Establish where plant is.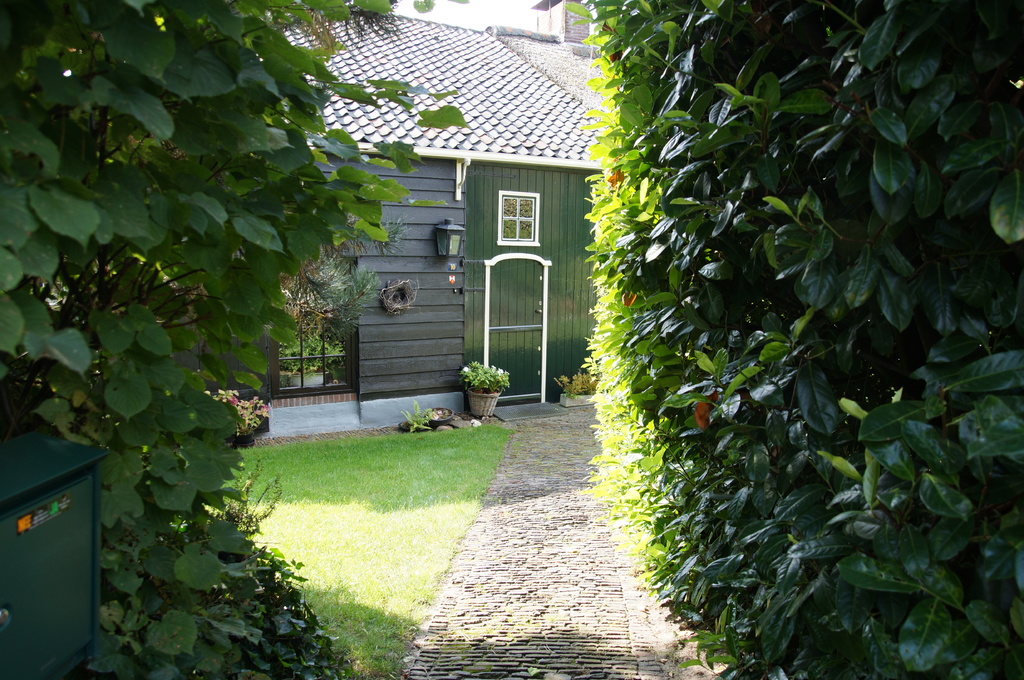
Established at Rect(408, 397, 435, 430).
